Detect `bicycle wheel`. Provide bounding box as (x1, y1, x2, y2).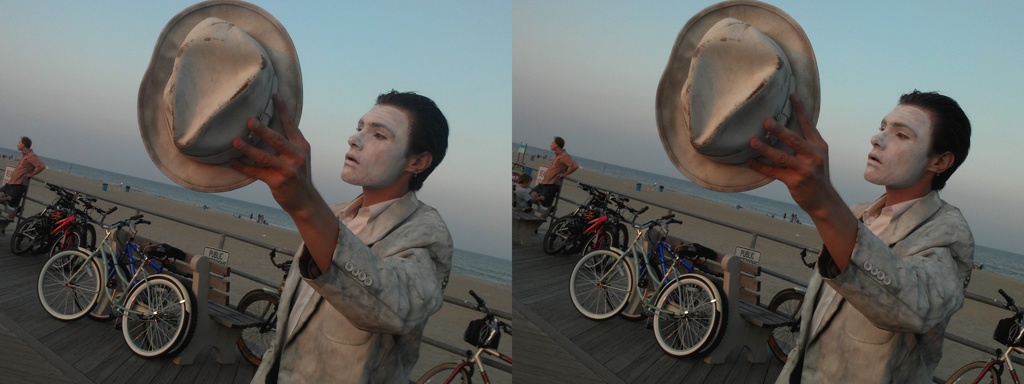
(9, 216, 44, 253).
